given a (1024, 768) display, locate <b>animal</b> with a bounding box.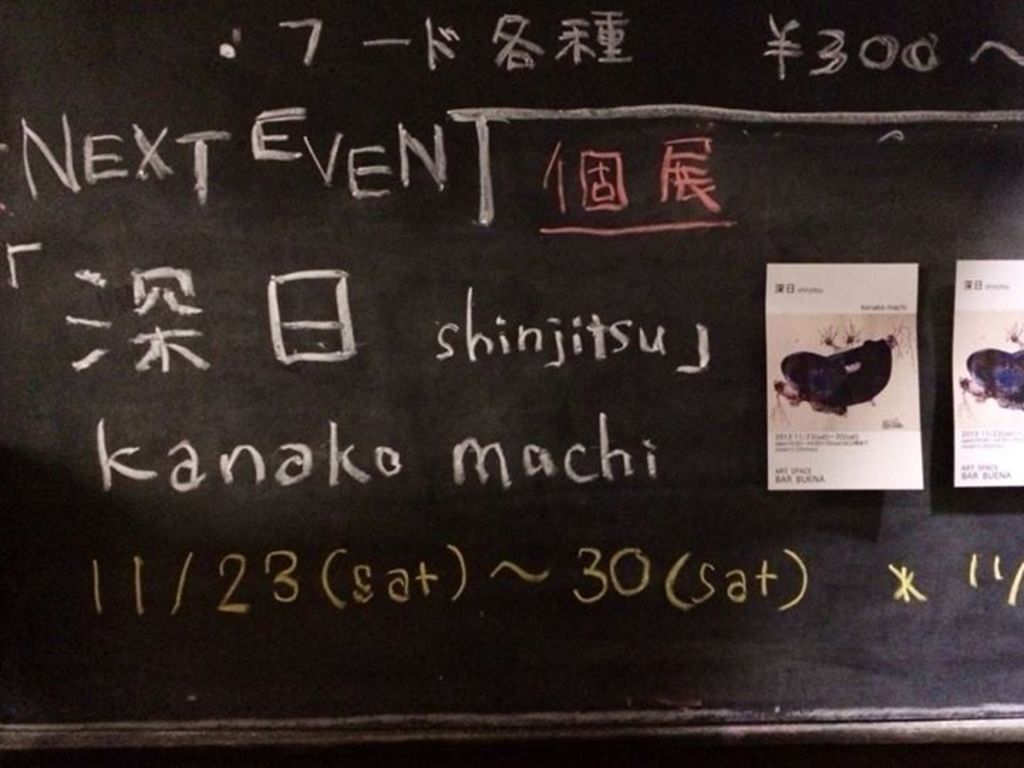
Located: [778, 313, 910, 421].
